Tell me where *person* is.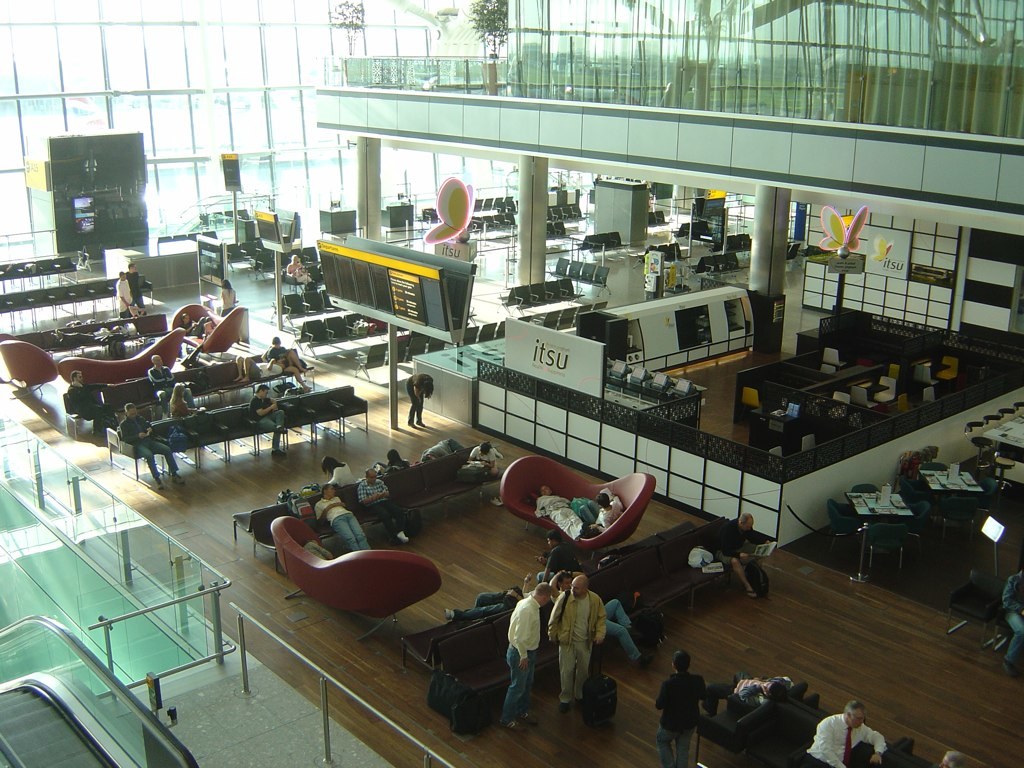
*person* is at 1000:565:1023:676.
